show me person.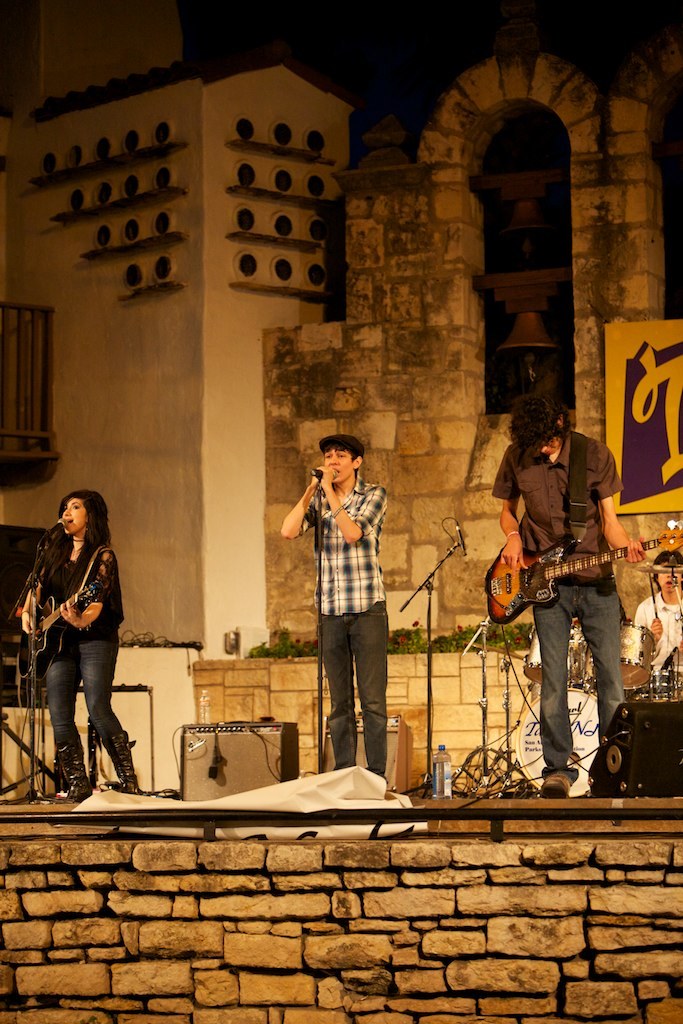
person is here: x1=278, y1=429, x2=393, y2=781.
